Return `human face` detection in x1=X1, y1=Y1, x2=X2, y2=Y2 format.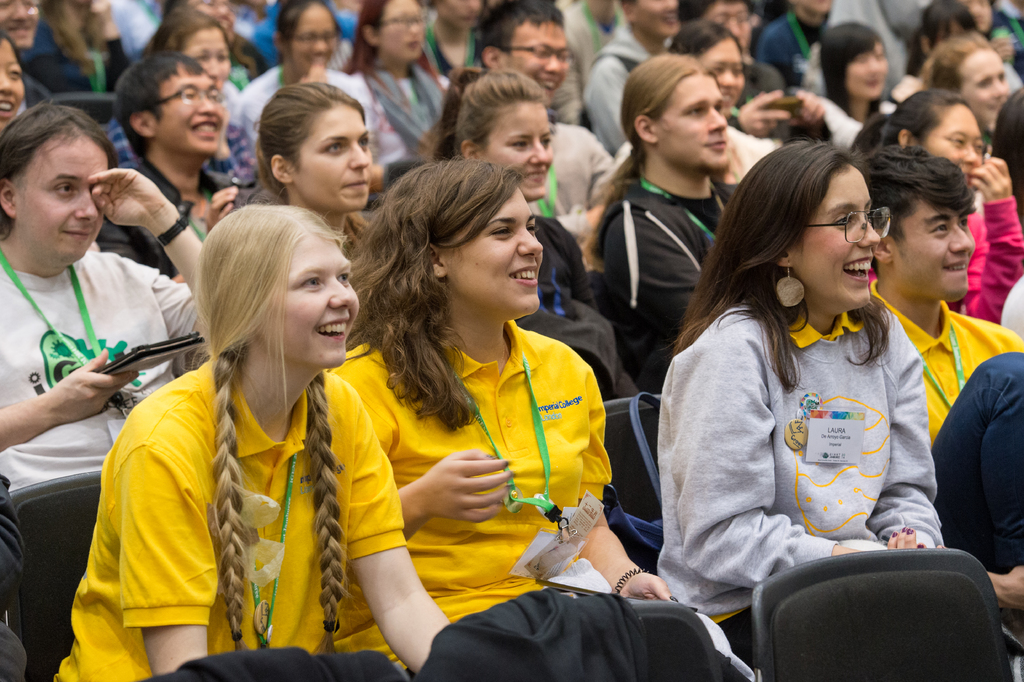
x1=960, y1=50, x2=1005, y2=129.
